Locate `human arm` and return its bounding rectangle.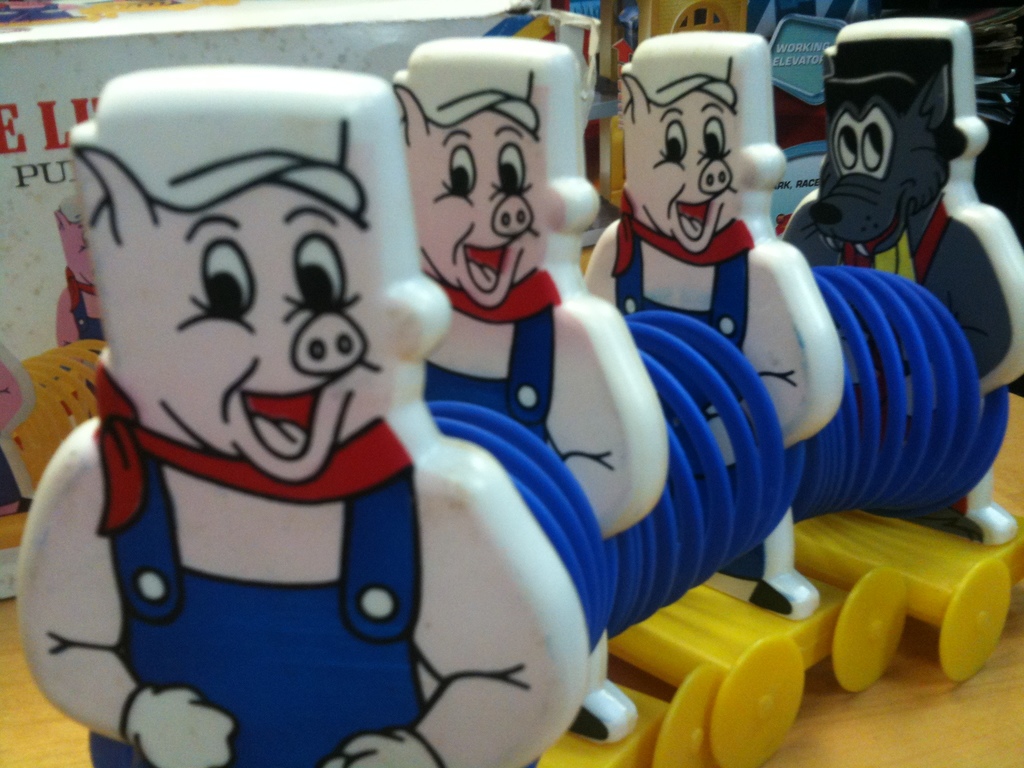
(692,245,869,490).
